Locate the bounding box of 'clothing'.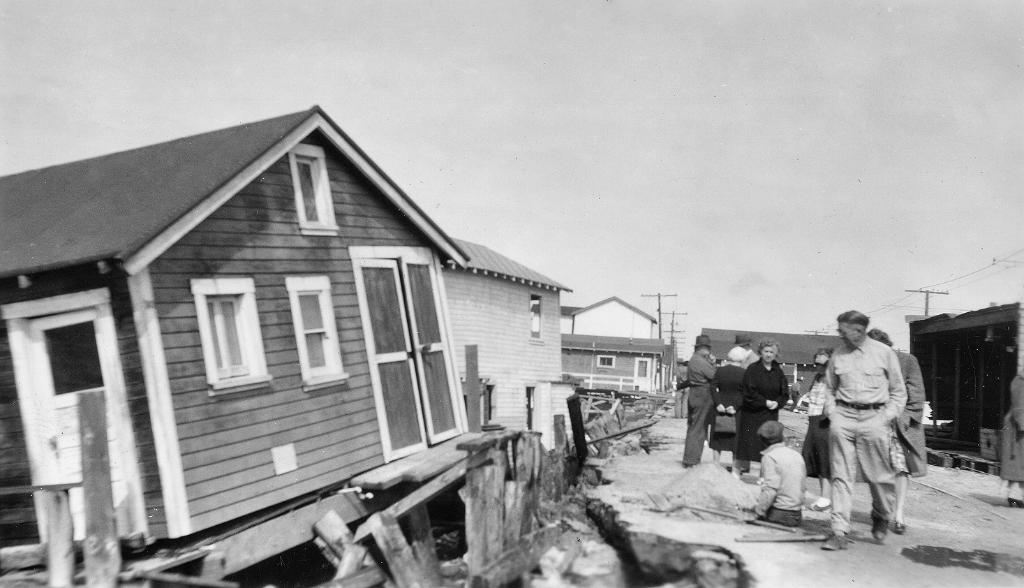
Bounding box: crop(741, 351, 762, 375).
